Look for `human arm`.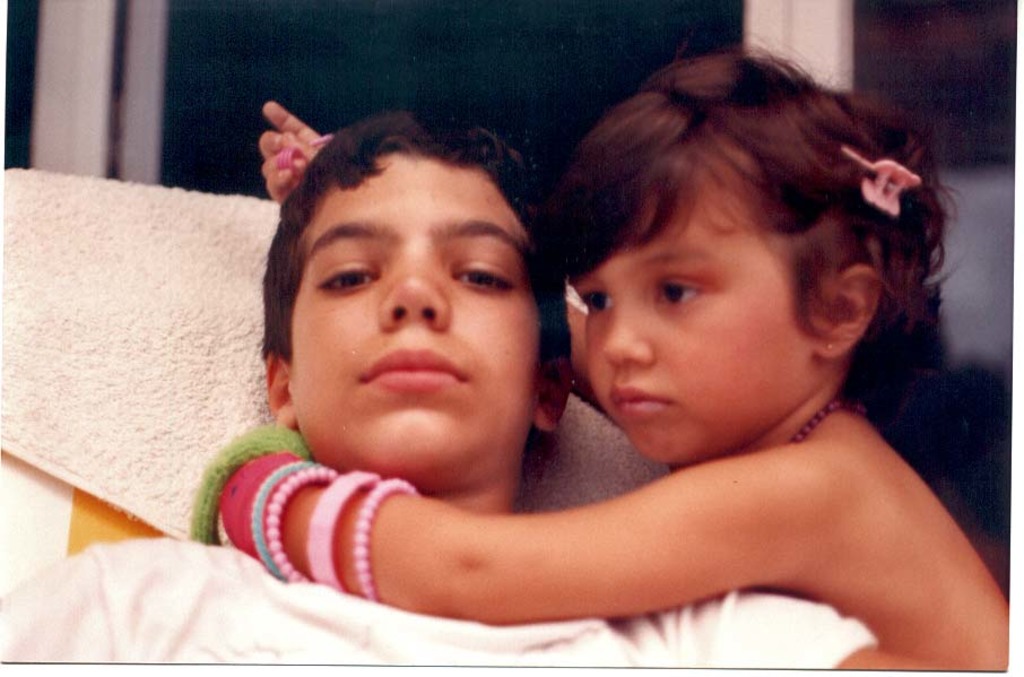
Found: (x1=240, y1=420, x2=970, y2=634).
